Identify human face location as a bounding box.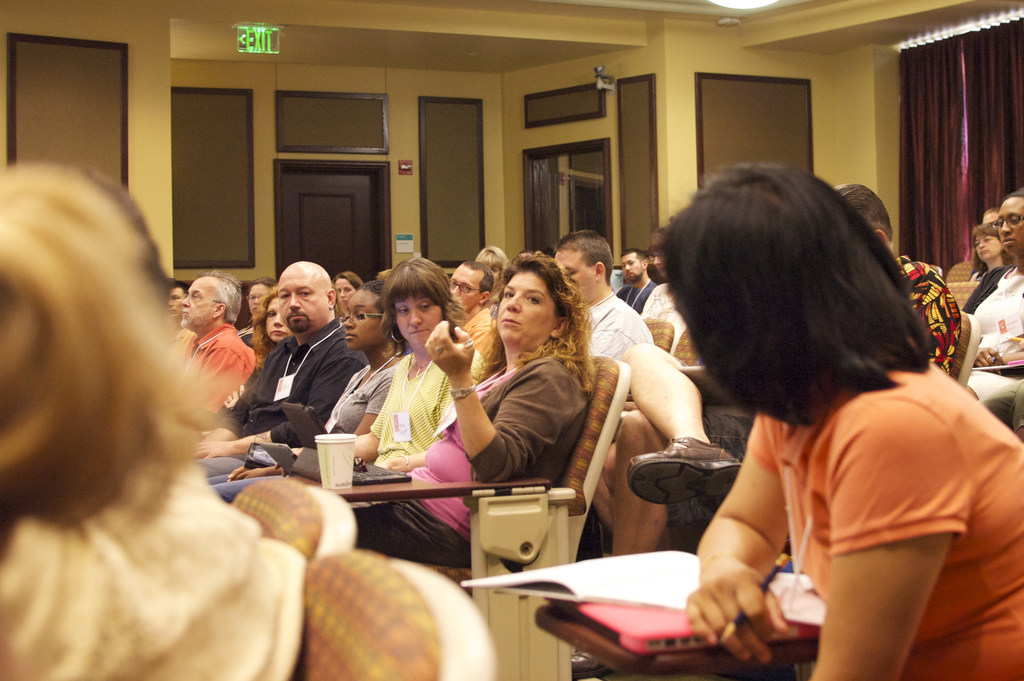
select_region(261, 289, 295, 341).
